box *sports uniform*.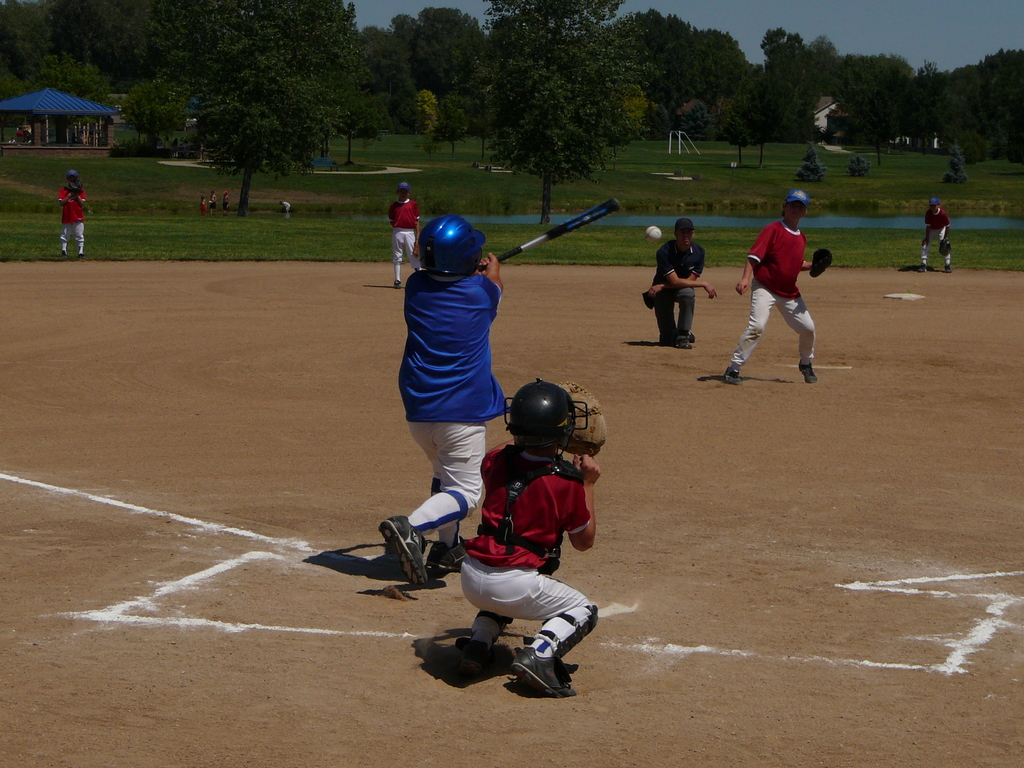
locate(720, 186, 819, 385).
